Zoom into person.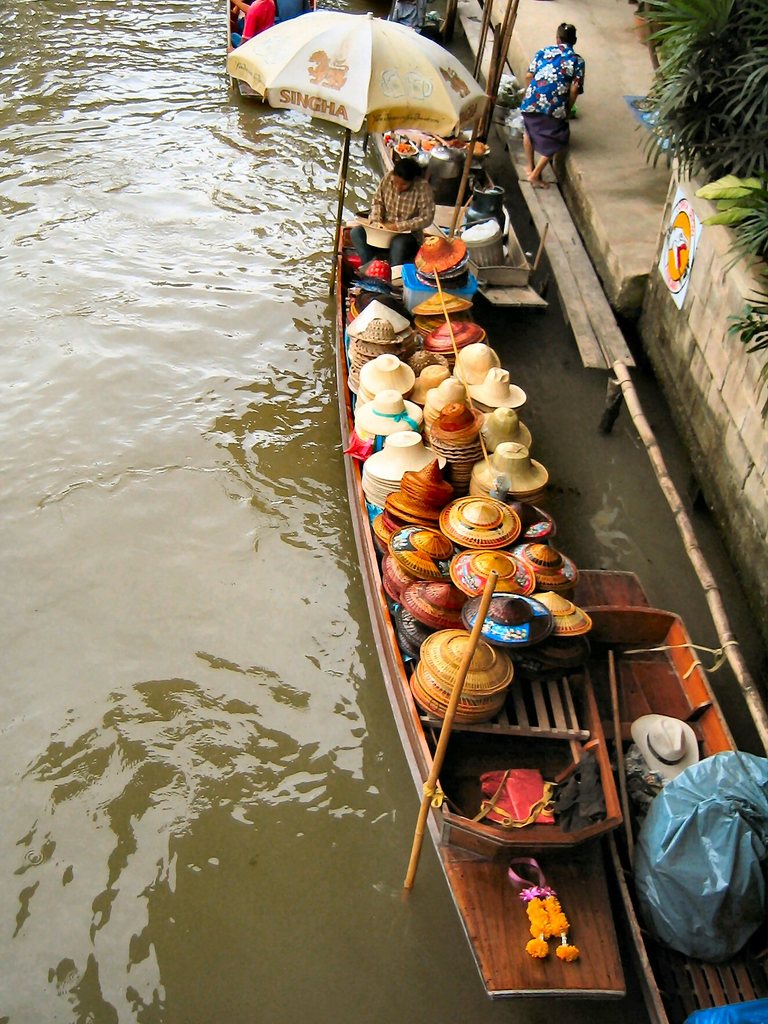
Zoom target: detection(521, 19, 586, 185).
